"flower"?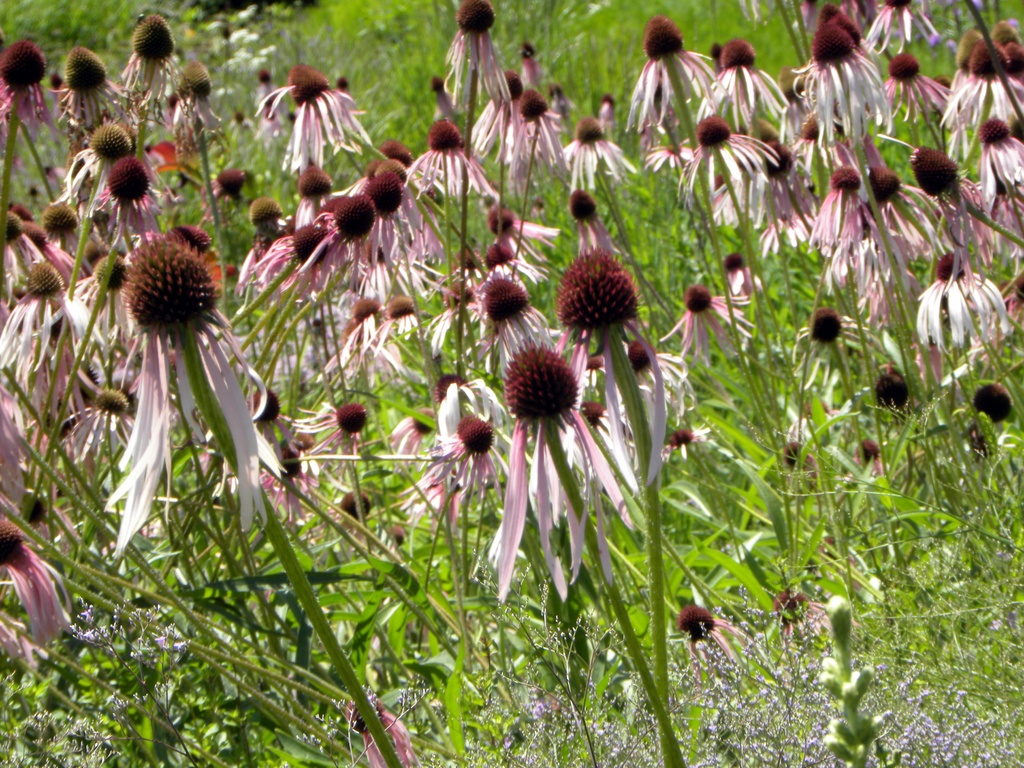
bbox=[673, 602, 767, 696]
